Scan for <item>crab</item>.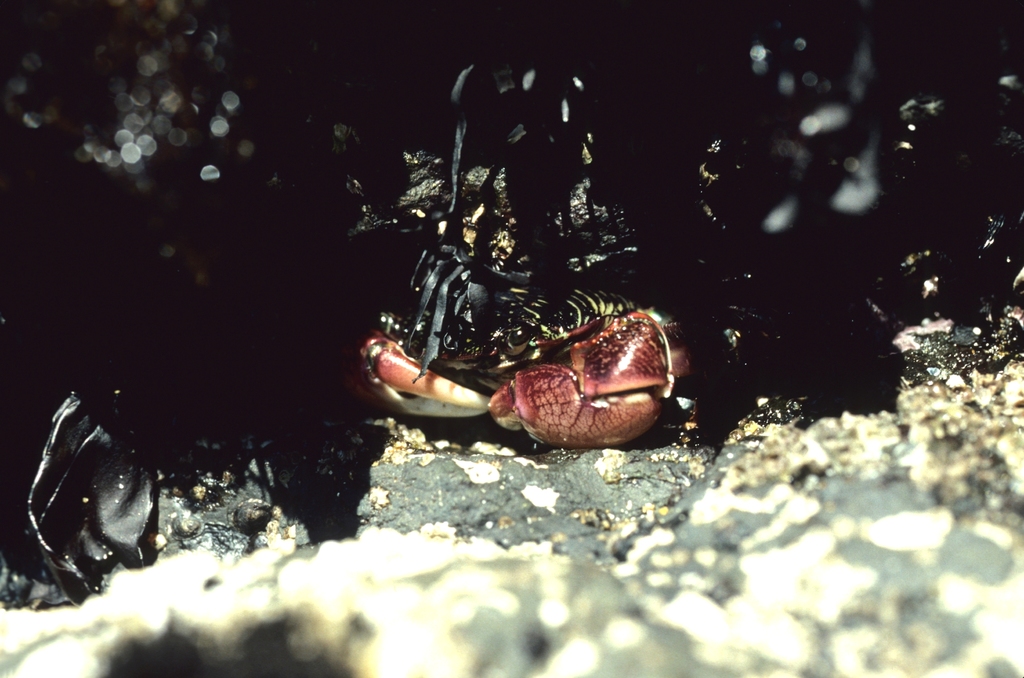
Scan result: 344 280 694 449.
